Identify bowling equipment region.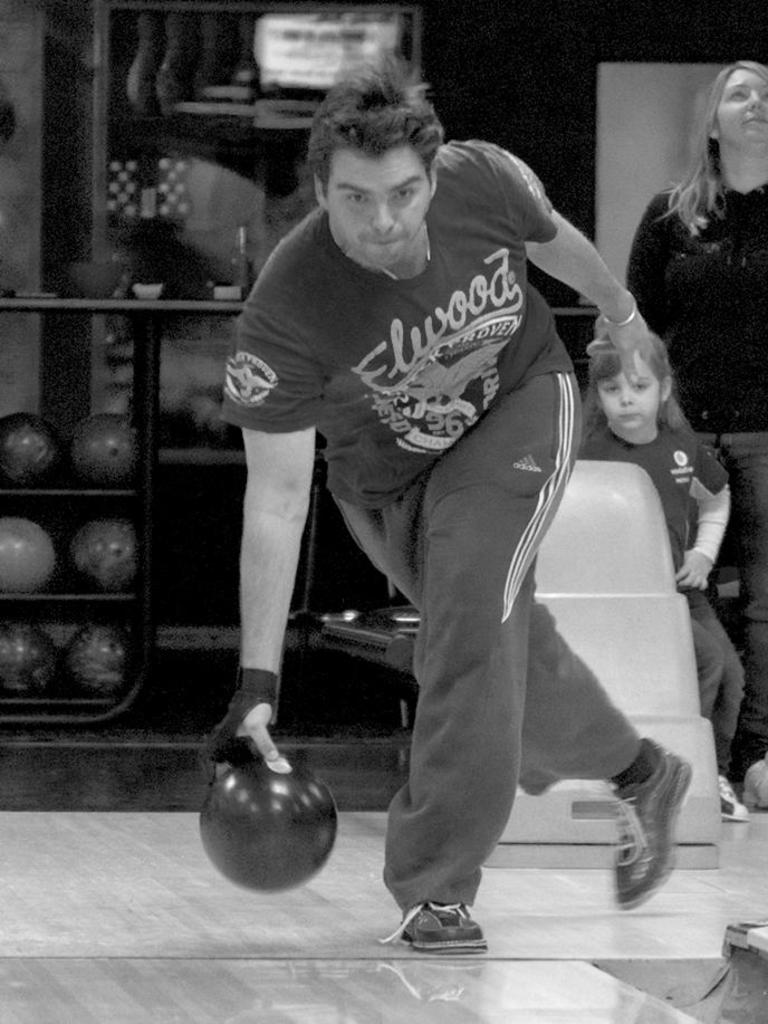
Region: locate(202, 752, 336, 905).
